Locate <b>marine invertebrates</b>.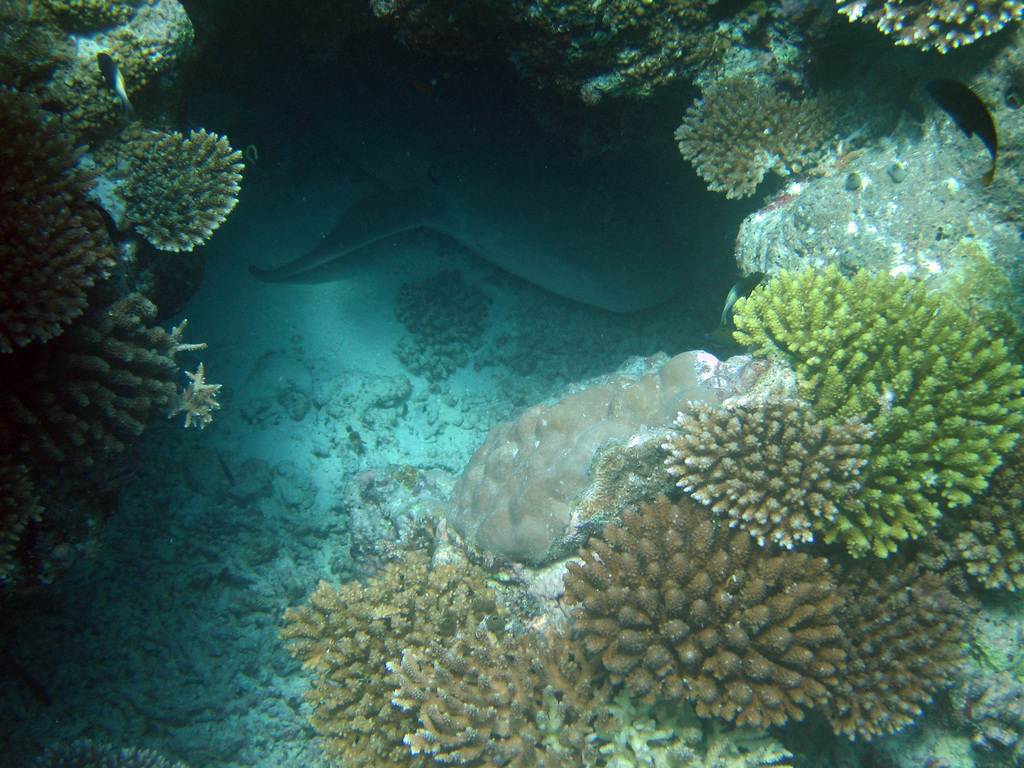
Bounding box: <bbox>0, 0, 207, 139</bbox>.
